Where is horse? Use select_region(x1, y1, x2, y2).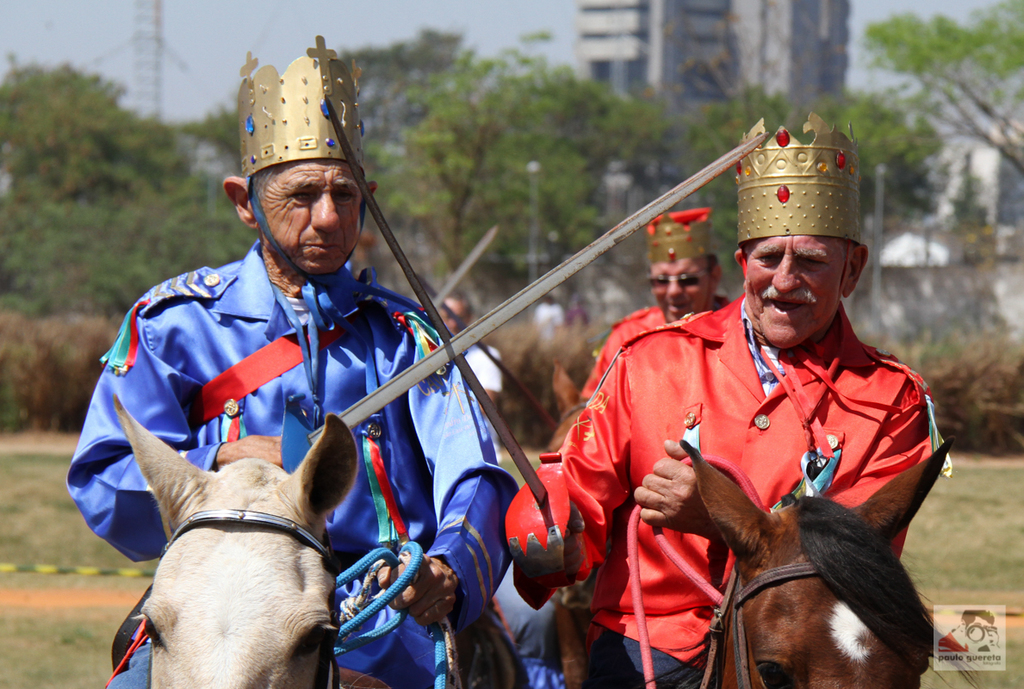
select_region(112, 396, 359, 688).
